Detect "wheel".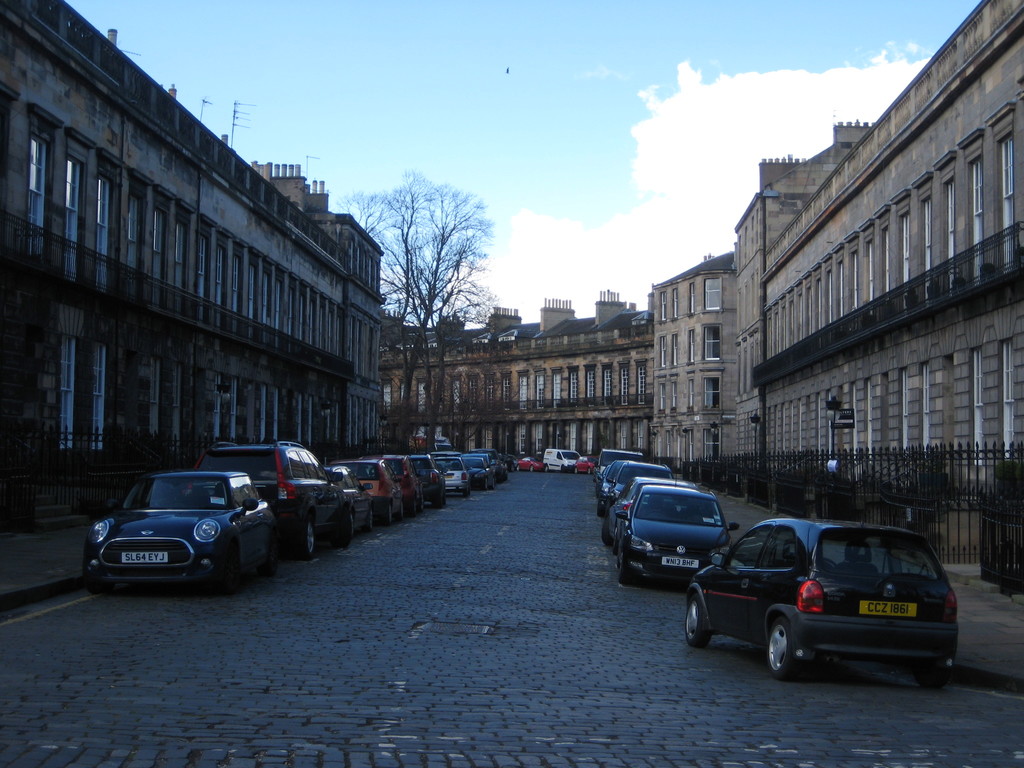
Detected at 463, 484, 468, 499.
